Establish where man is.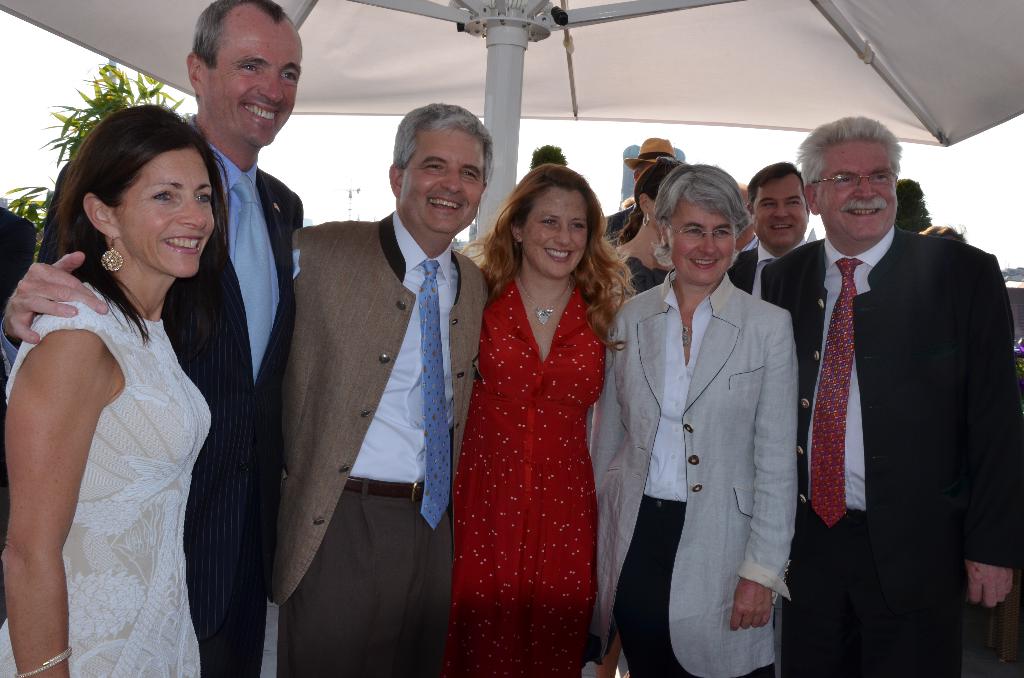
Established at left=597, top=136, right=688, bottom=243.
